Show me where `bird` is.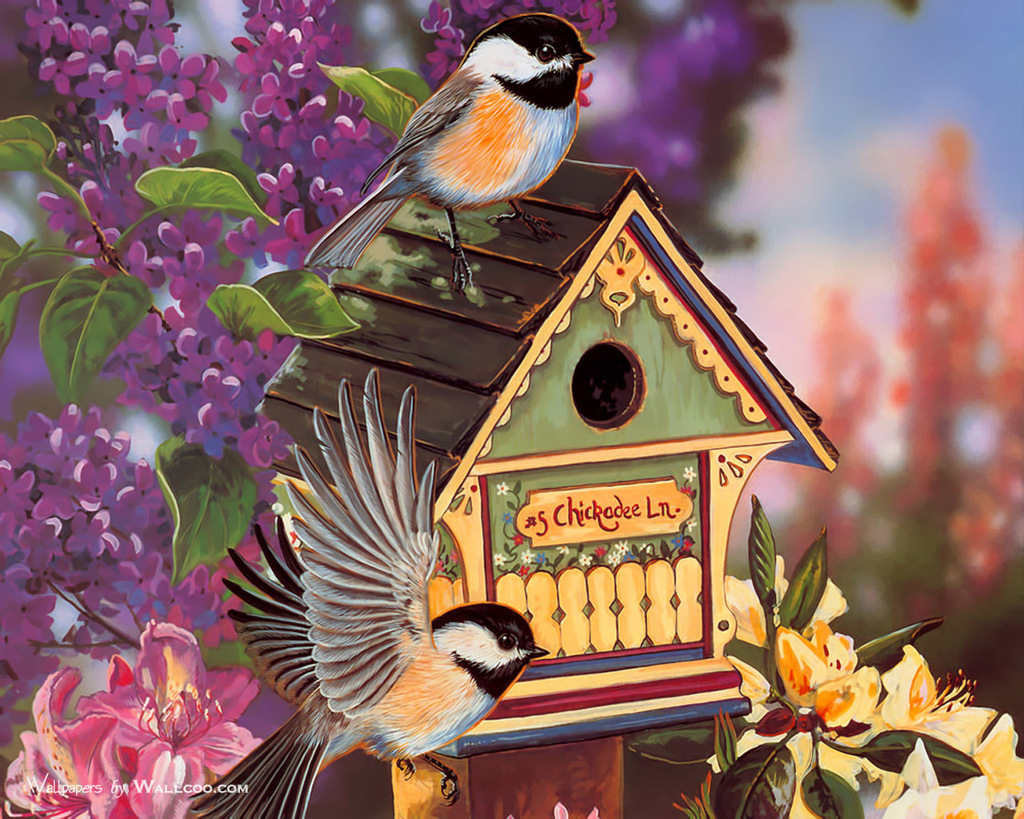
`bird` is at select_region(213, 423, 554, 794).
